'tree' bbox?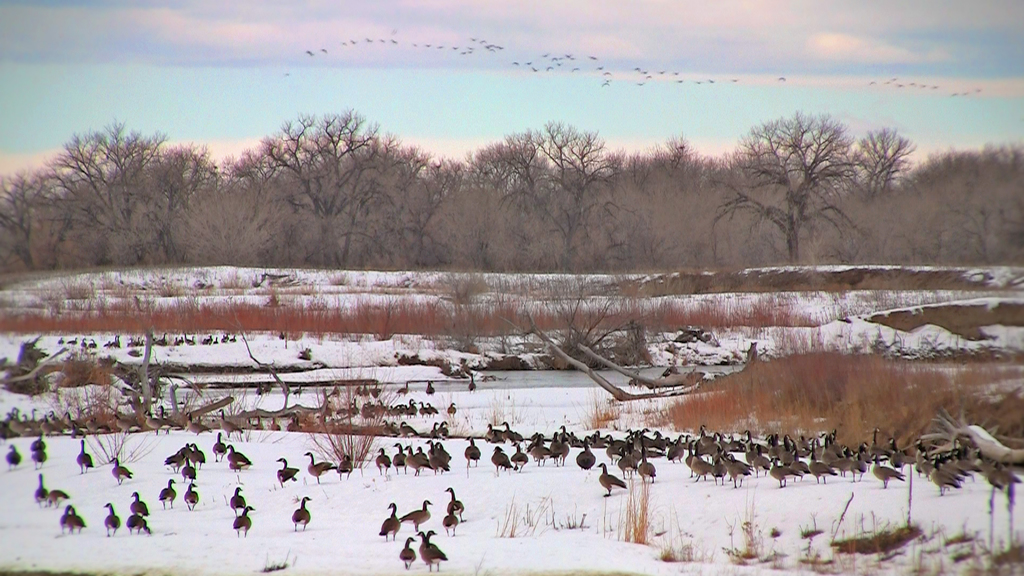
l=468, t=122, r=637, b=277
